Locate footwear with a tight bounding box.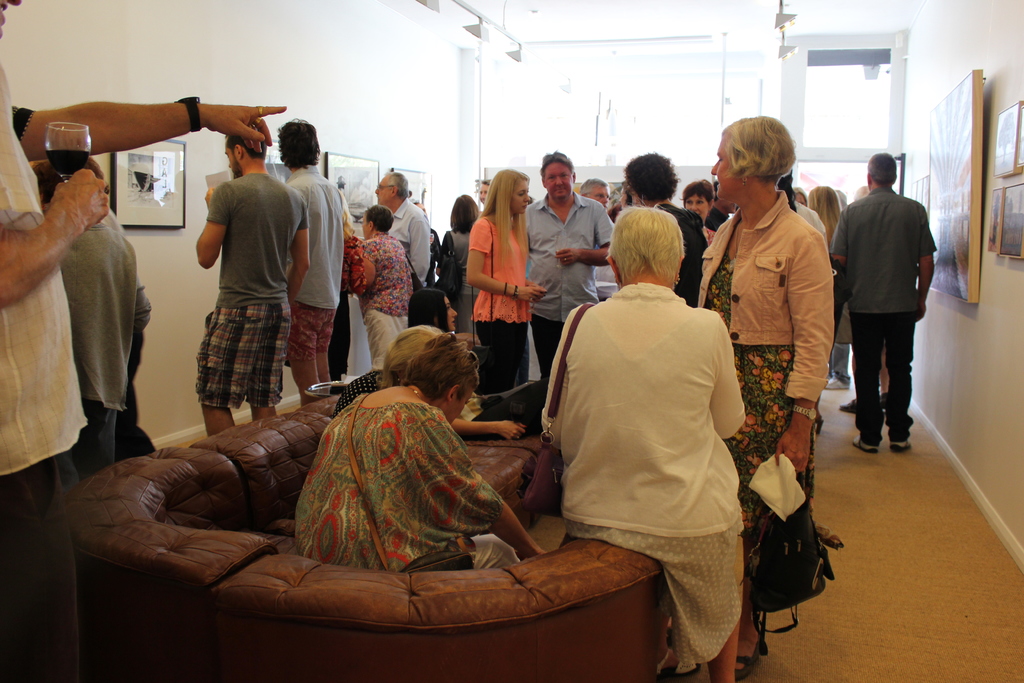
bbox(852, 444, 881, 454).
